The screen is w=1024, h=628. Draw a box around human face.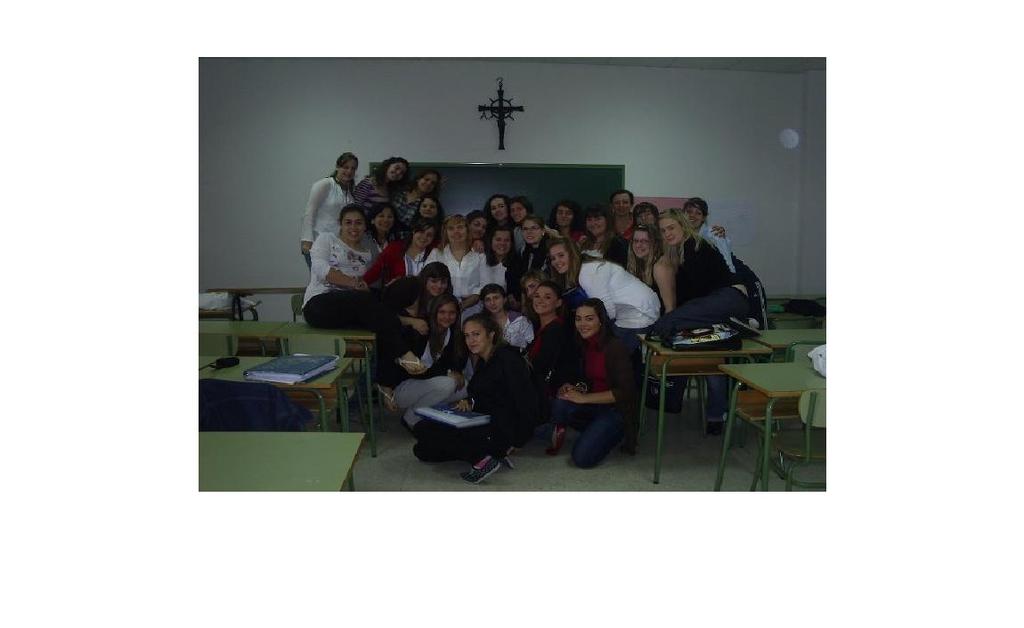
crop(437, 304, 454, 330).
